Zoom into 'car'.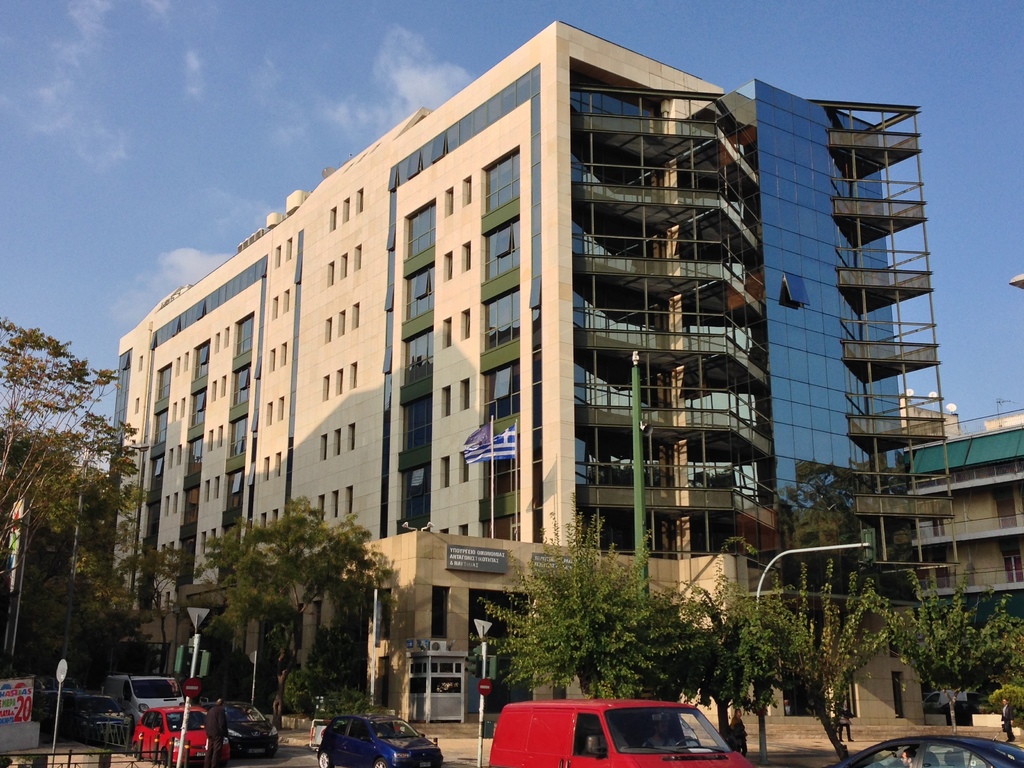
Zoom target: 317 712 444 767.
